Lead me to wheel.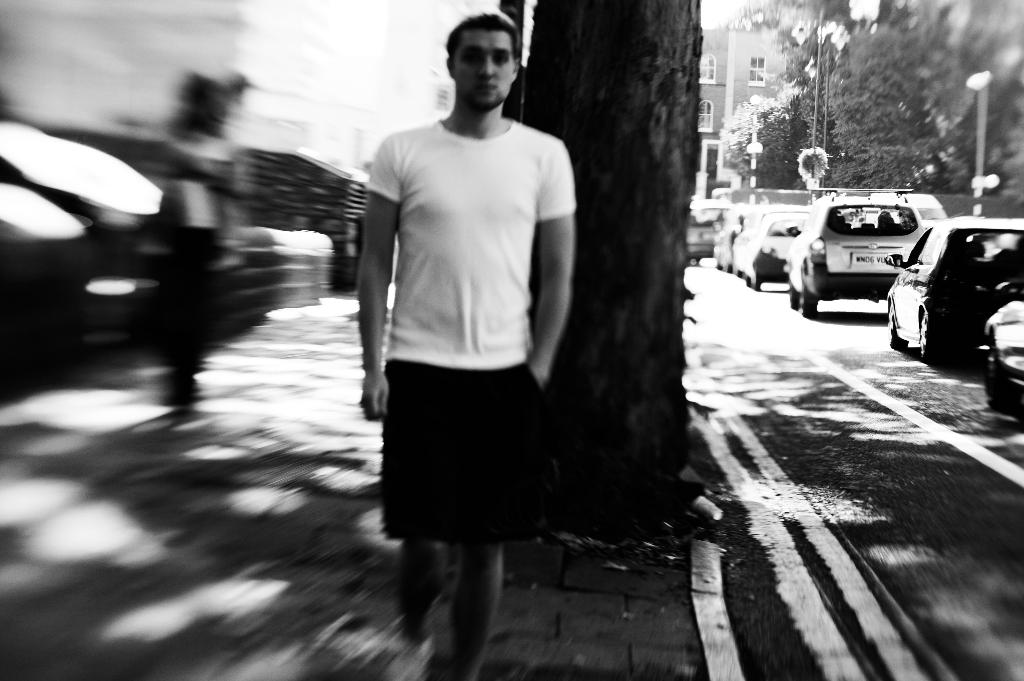
Lead to 918 310 936 357.
